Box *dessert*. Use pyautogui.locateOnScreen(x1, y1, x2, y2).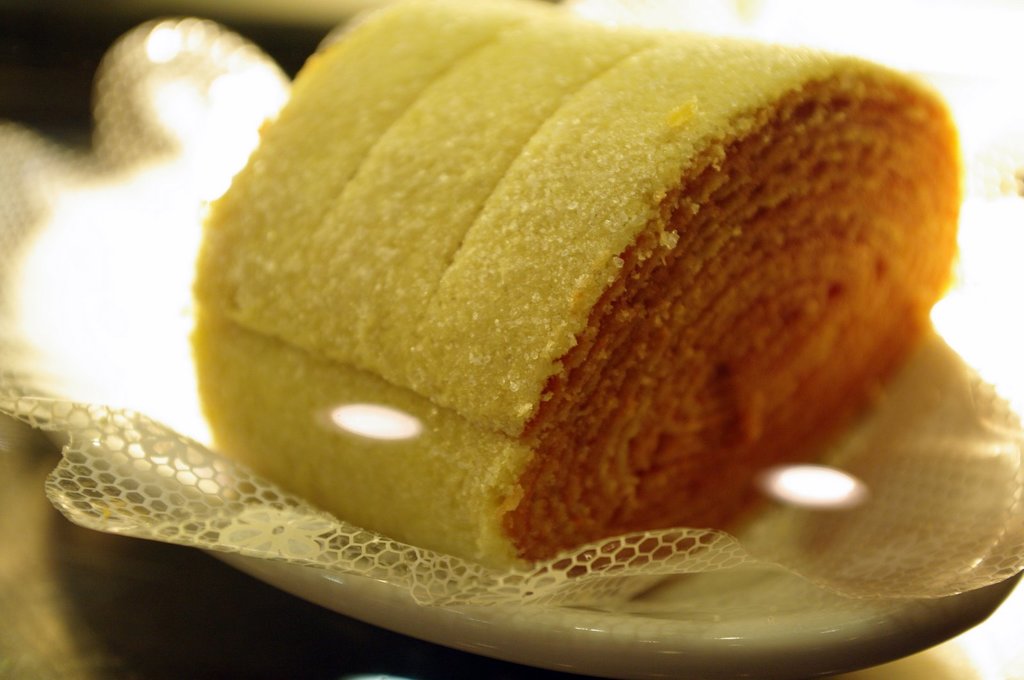
pyautogui.locateOnScreen(190, 0, 960, 575).
